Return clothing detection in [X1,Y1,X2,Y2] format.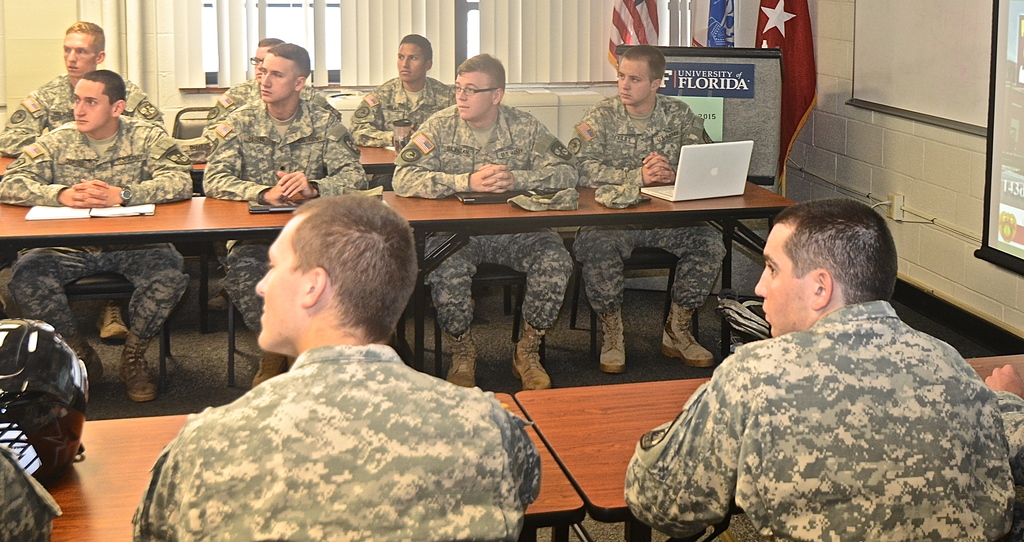
[376,85,582,327].
